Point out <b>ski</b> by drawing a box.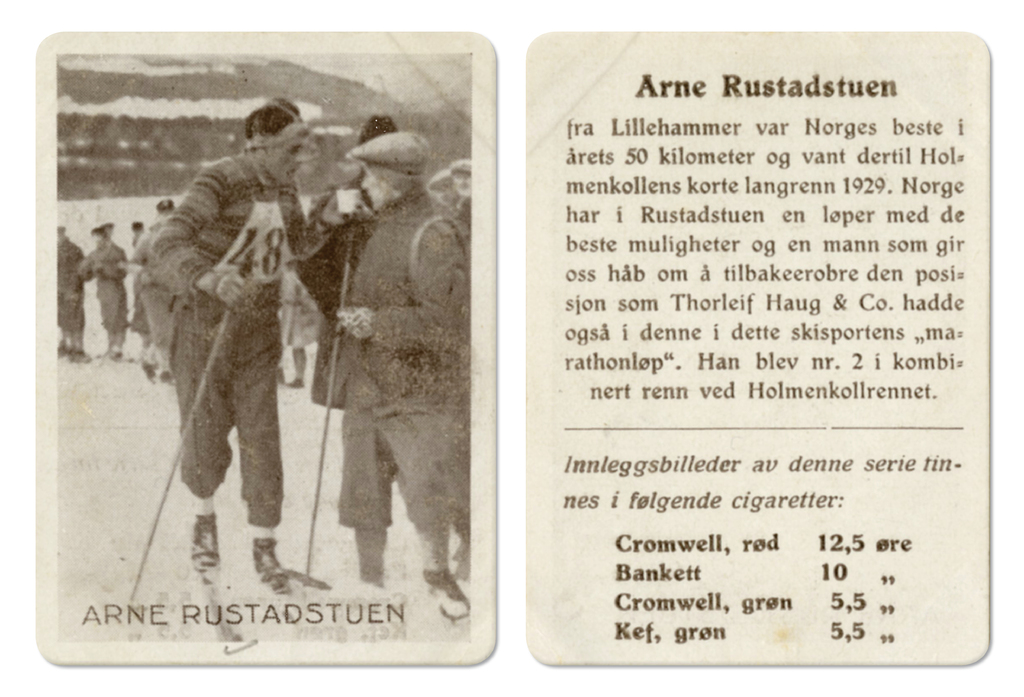
180/536/248/653.
